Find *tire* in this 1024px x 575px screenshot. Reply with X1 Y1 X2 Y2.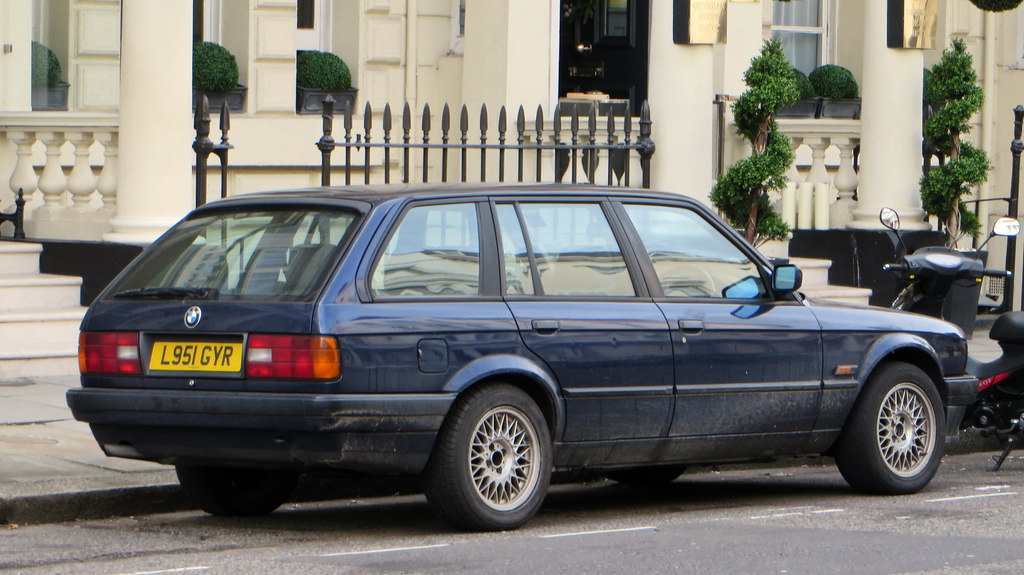
435 382 559 526.
